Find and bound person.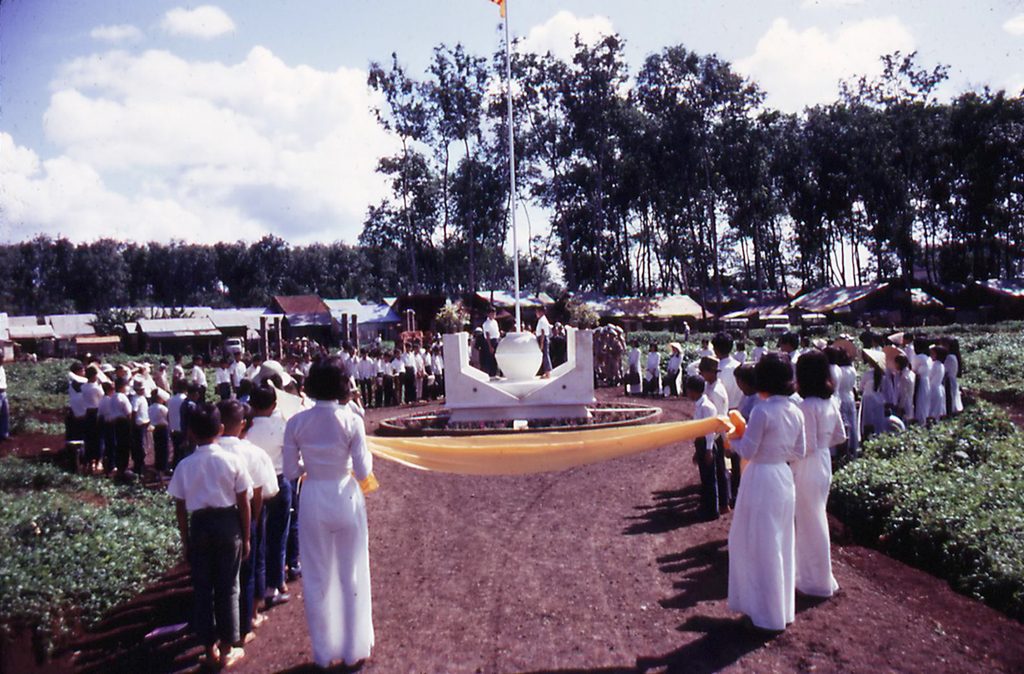
Bound: [left=640, top=338, right=661, bottom=395].
